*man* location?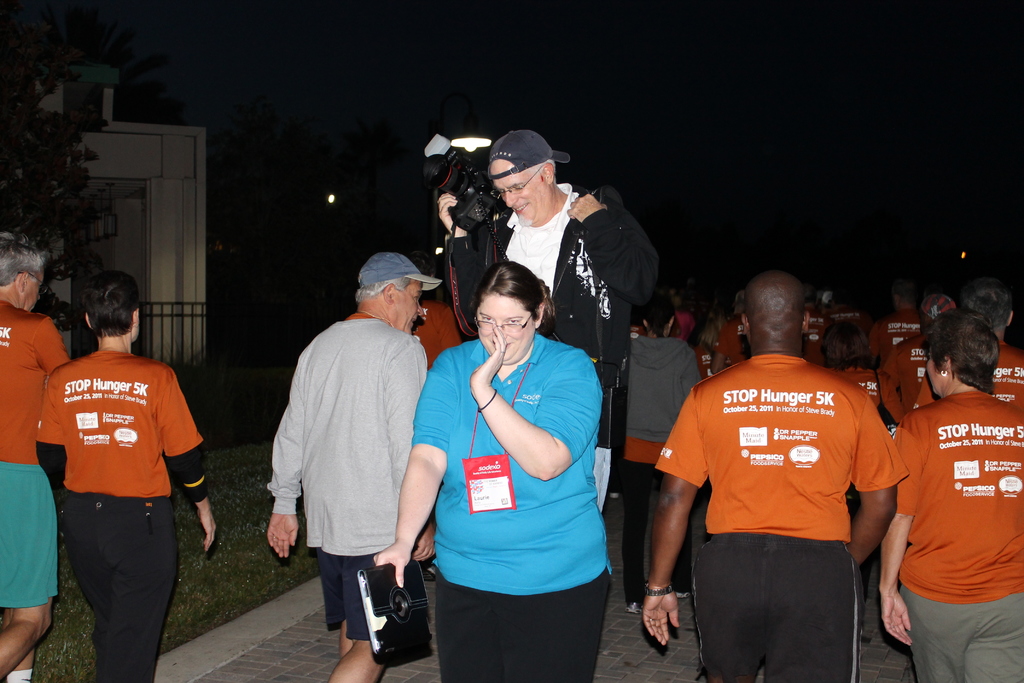
{"left": 907, "top": 281, "right": 1023, "bottom": 415}
